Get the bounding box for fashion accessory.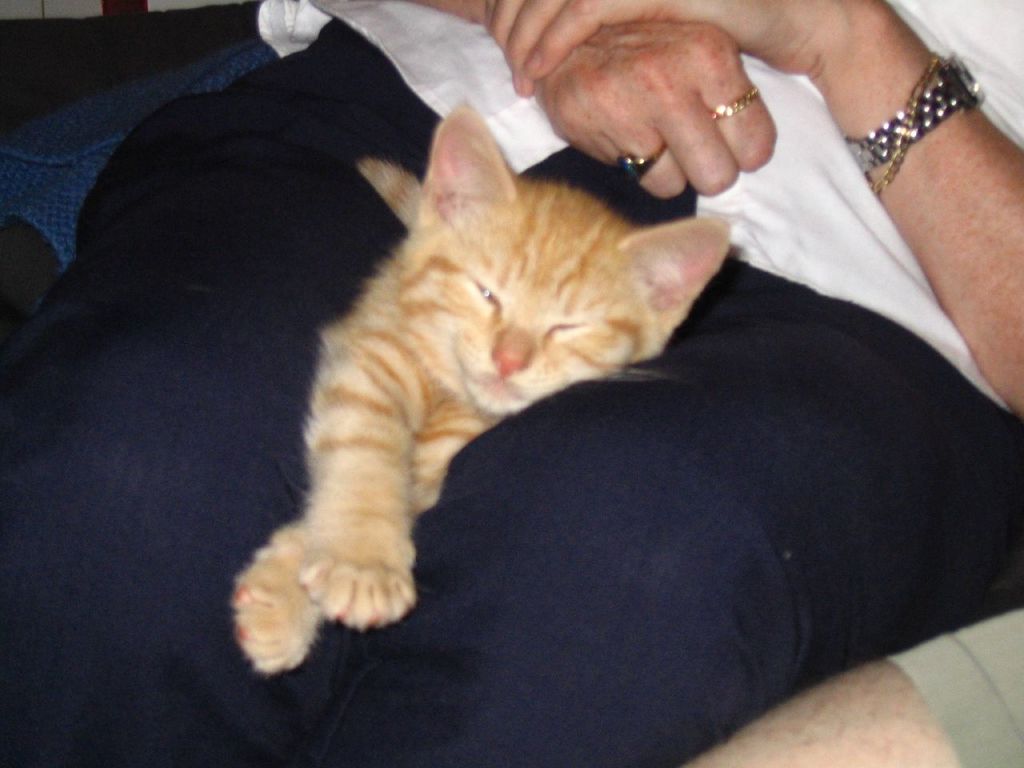
<bbox>620, 142, 663, 186</bbox>.
